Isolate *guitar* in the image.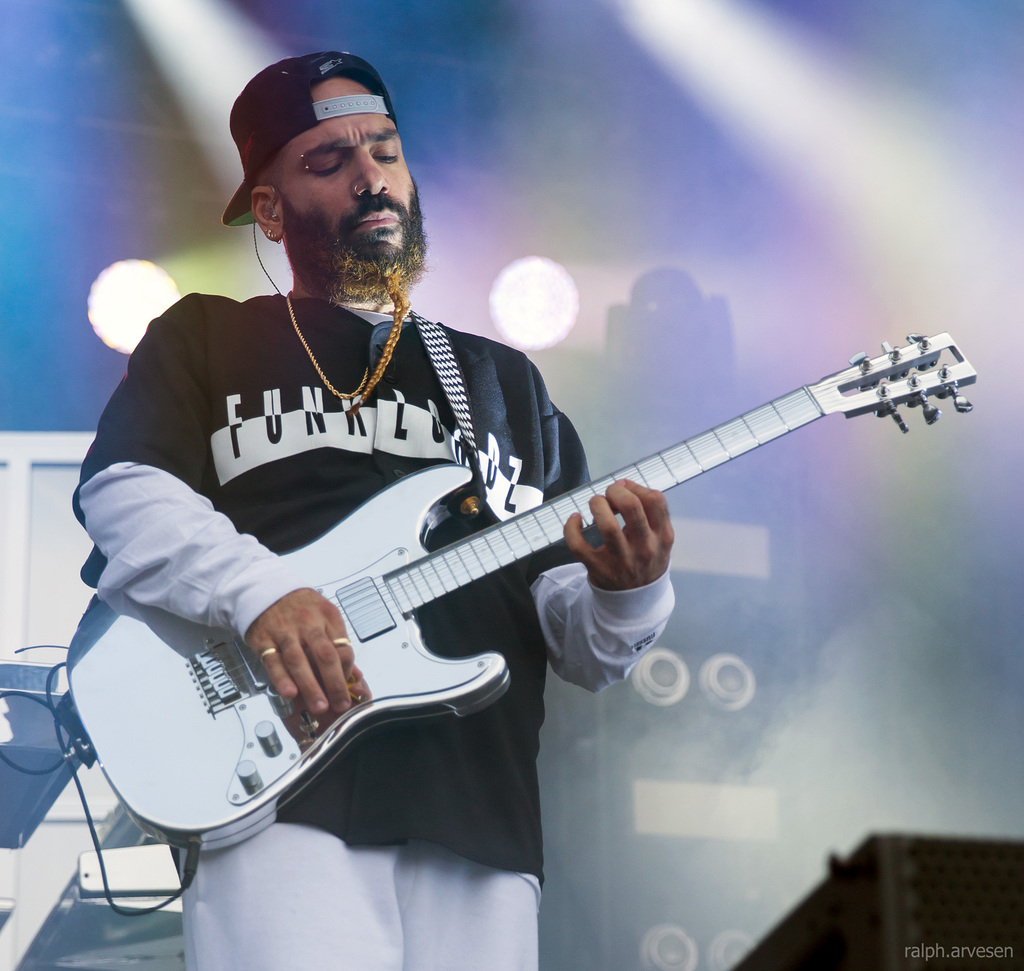
Isolated region: (x1=62, y1=324, x2=977, y2=851).
